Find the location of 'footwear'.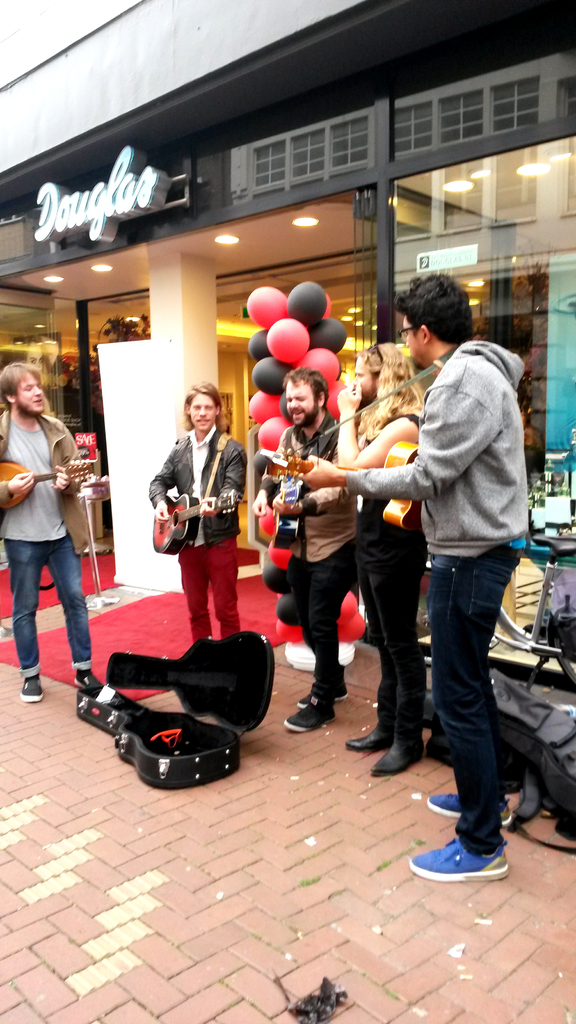
Location: <box>422,792,514,829</box>.
